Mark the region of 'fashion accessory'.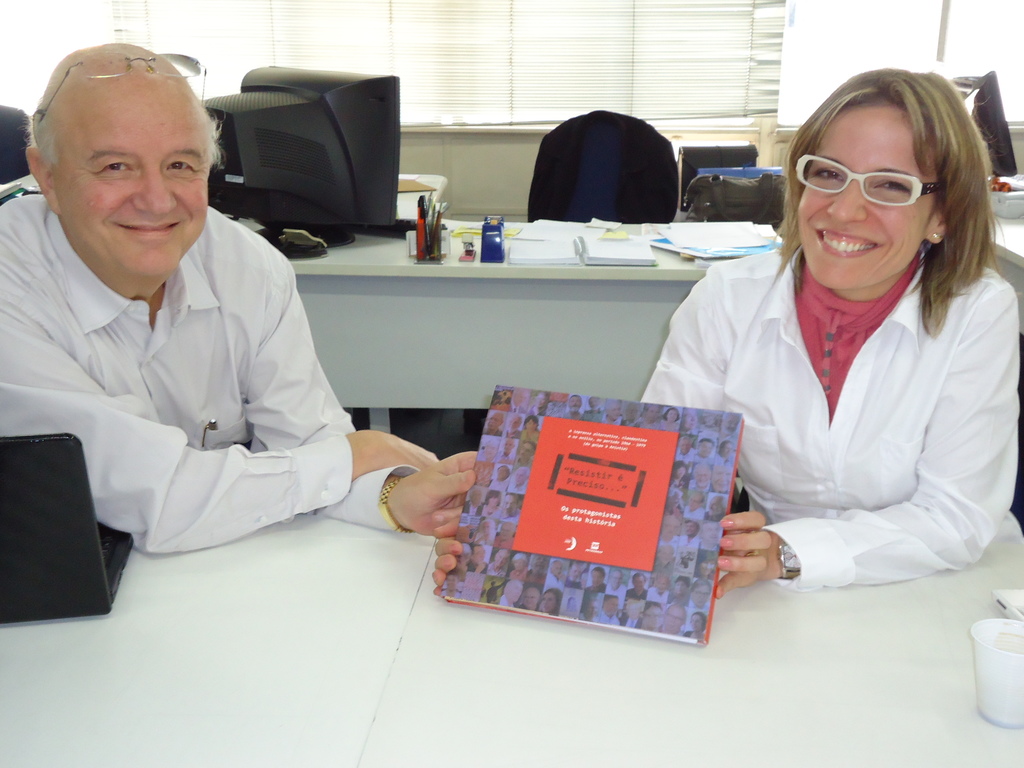
Region: rect(775, 535, 804, 582).
